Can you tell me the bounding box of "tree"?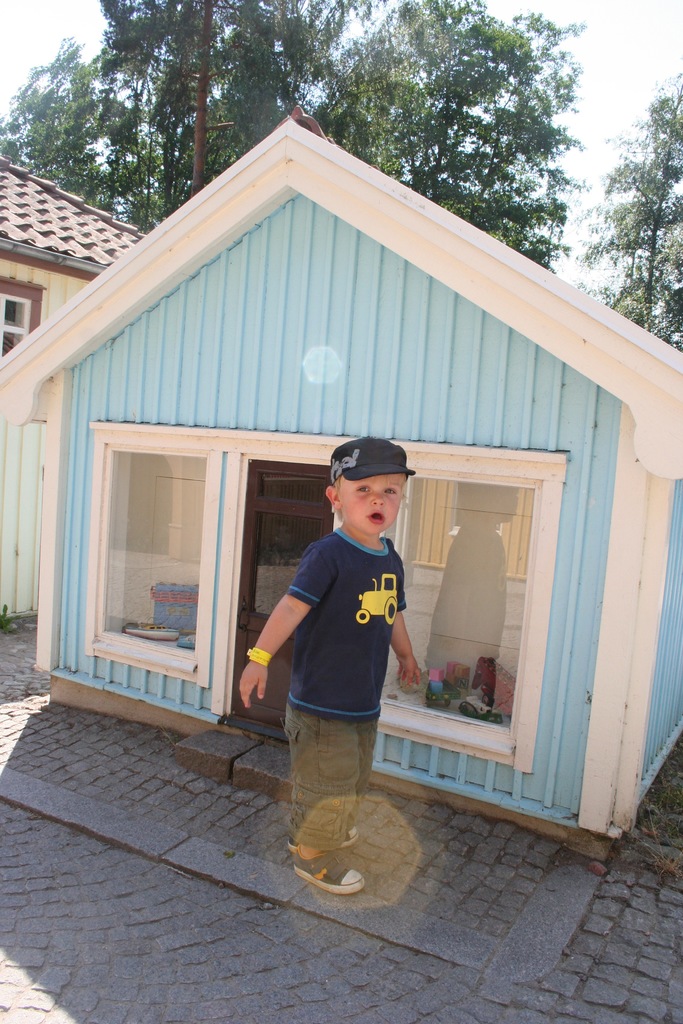
<box>595,76,682,323</box>.
